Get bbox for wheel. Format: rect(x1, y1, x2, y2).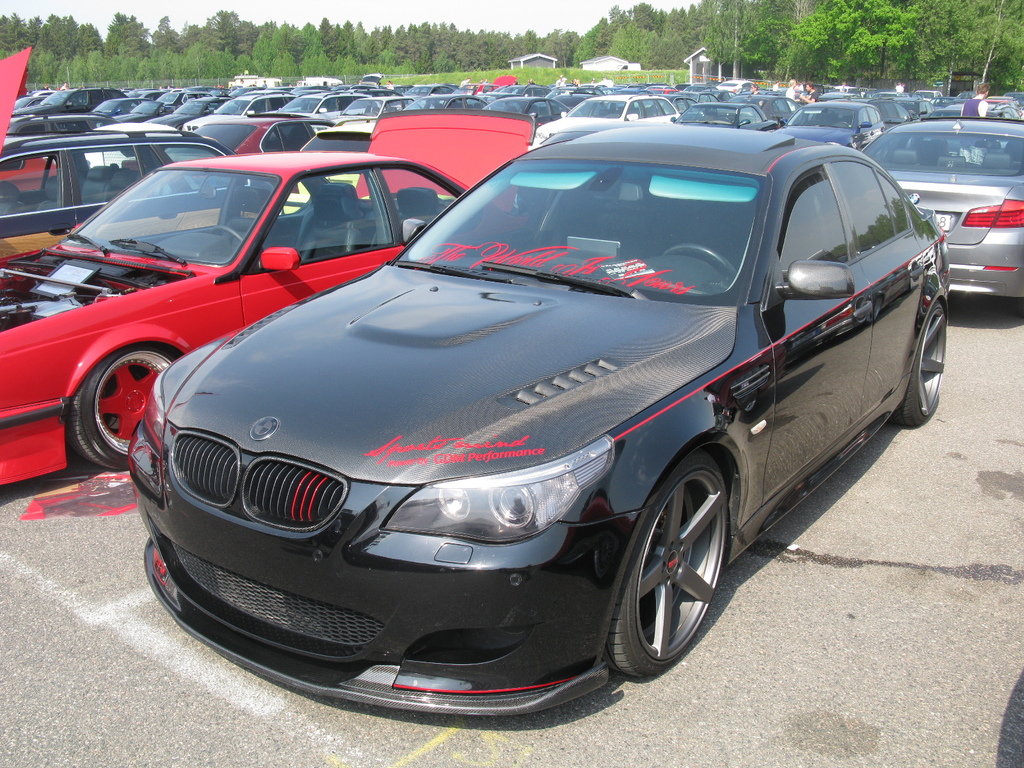
rect(1016, 298, 1023, 316).
